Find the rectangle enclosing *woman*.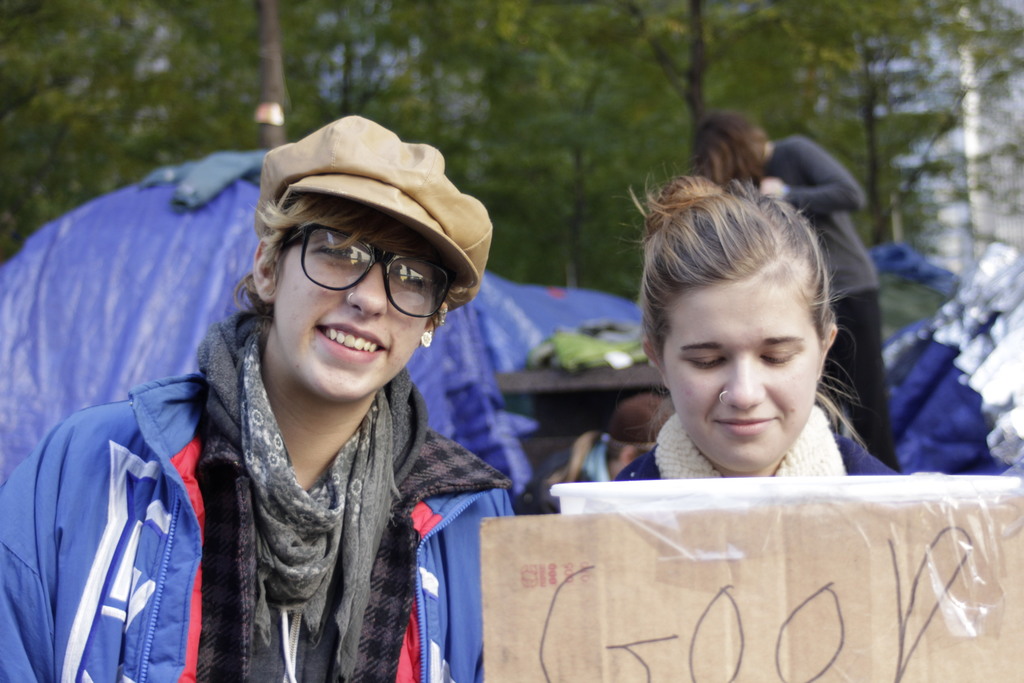
Rect(0, 110, 541, 682).
